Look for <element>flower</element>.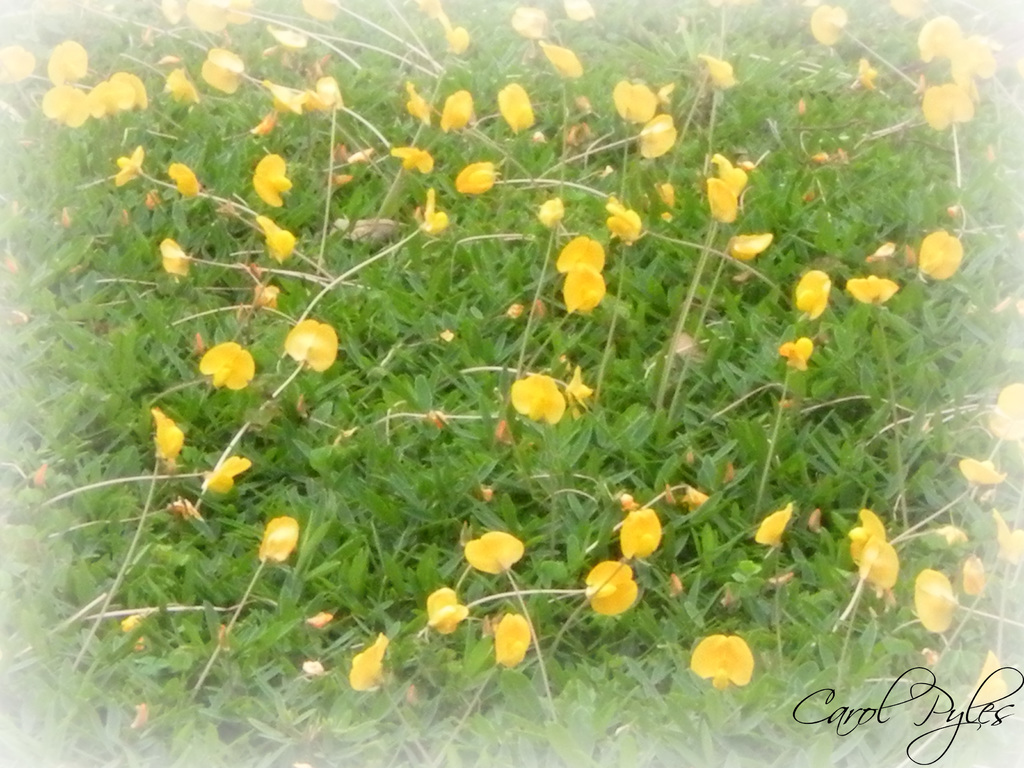
Found: left=753, top=499, right=796, bottom=553.
